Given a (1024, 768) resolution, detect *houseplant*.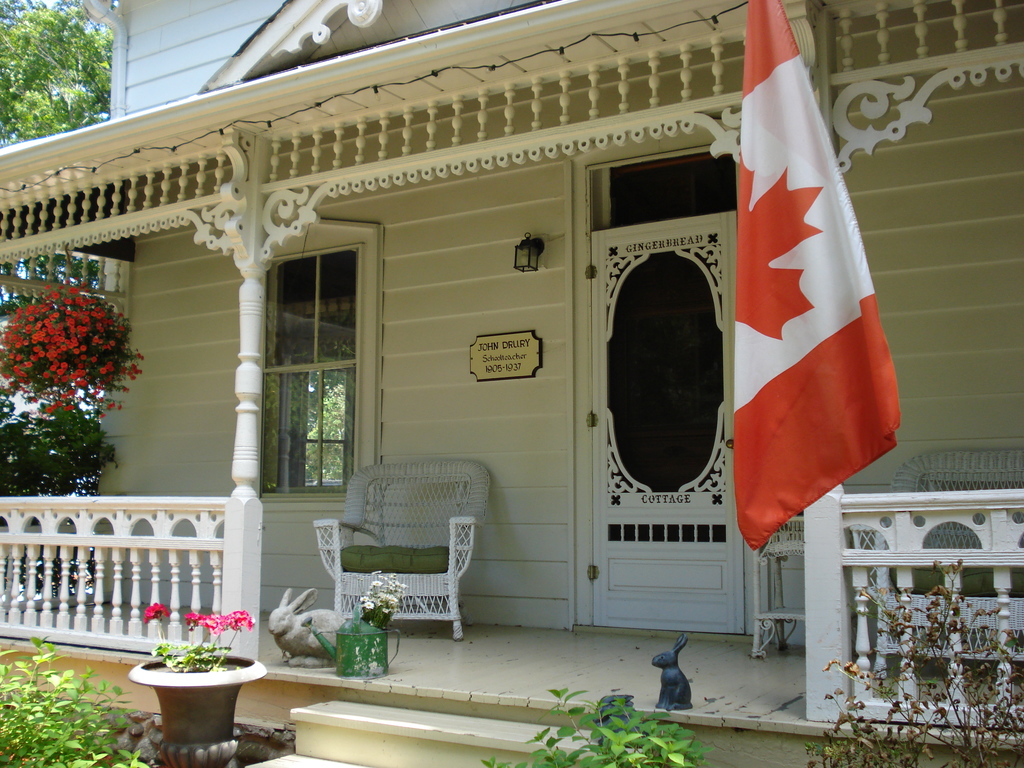
(0, 632, 157, 767).
